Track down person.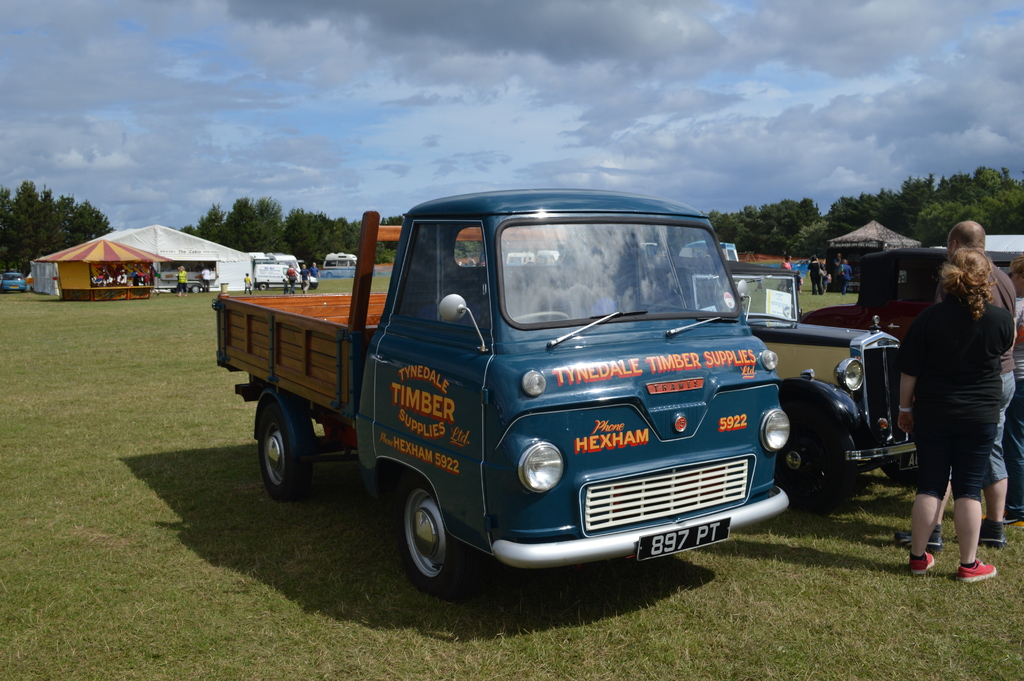
Tracked to <bbox>835, 258, 854, 298</bbox>.
